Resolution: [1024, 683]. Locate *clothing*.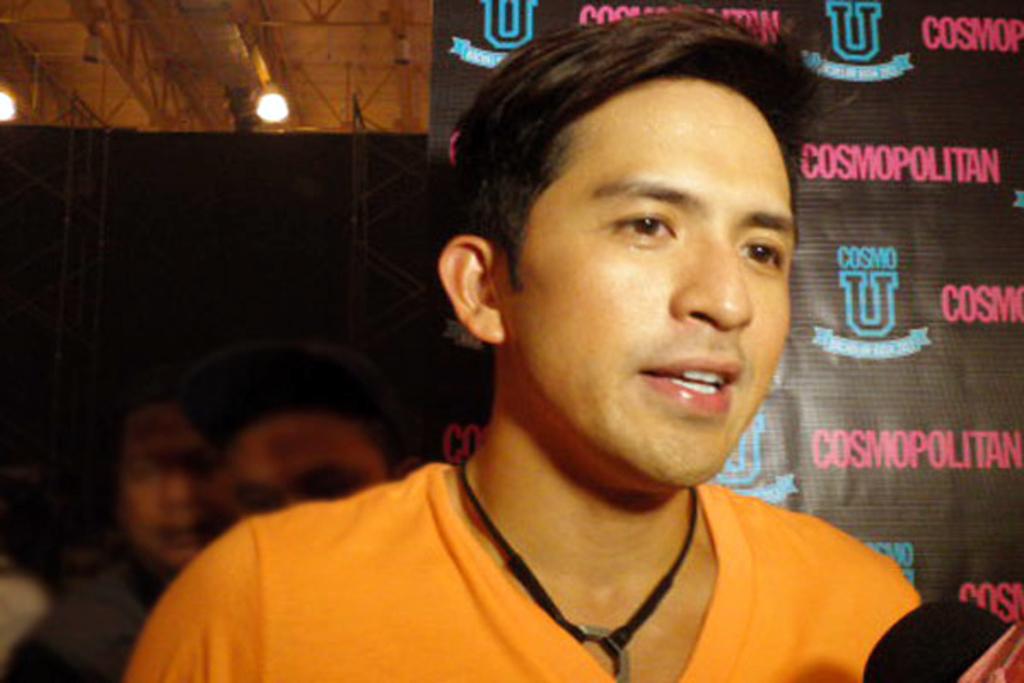
(left=20, top=529, right=181, bottom=681).
